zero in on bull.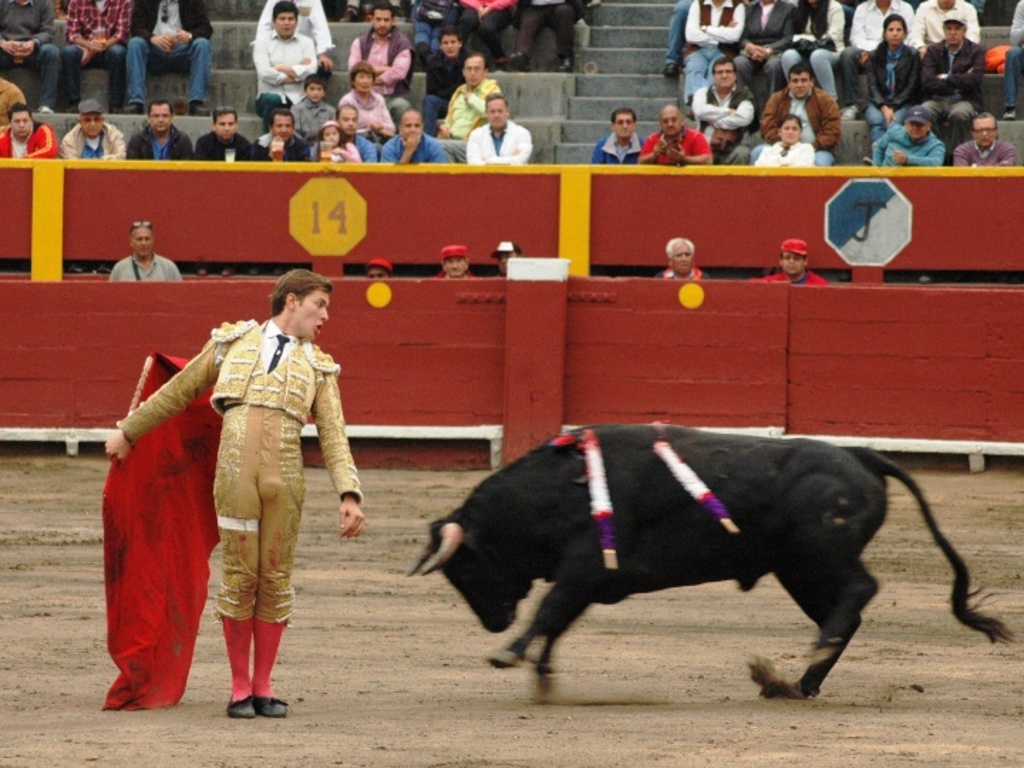
Zeroed in: detection(410, 420, 1015, 703).
